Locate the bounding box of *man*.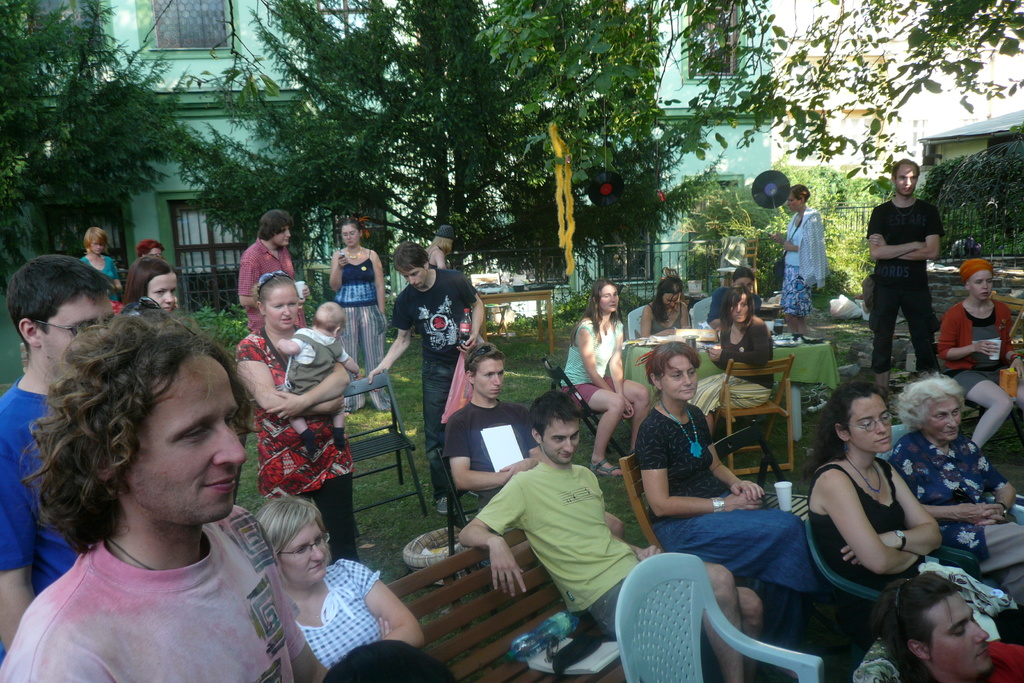
Bounding box: BBox(868, 156, 940, 388).
